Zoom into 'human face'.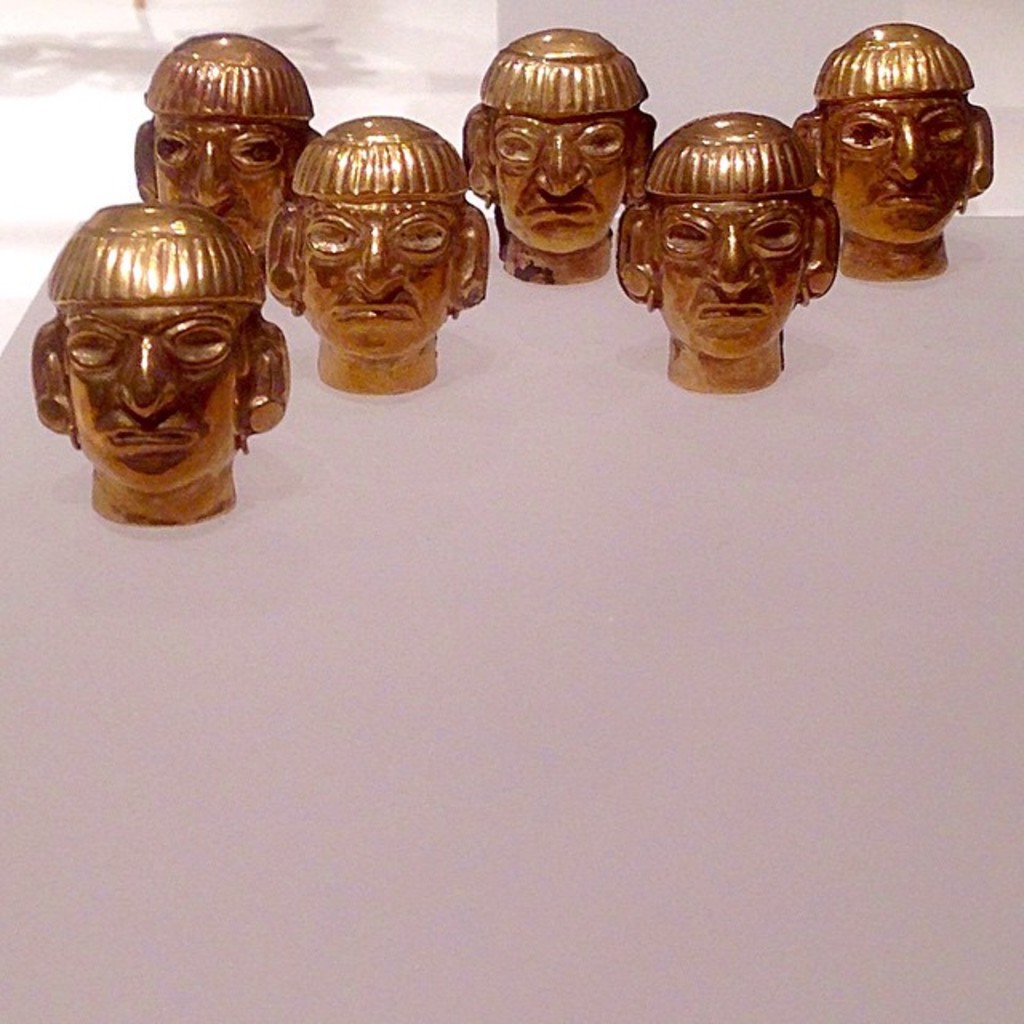
Zoom target: [38, 218, 280, 490].
